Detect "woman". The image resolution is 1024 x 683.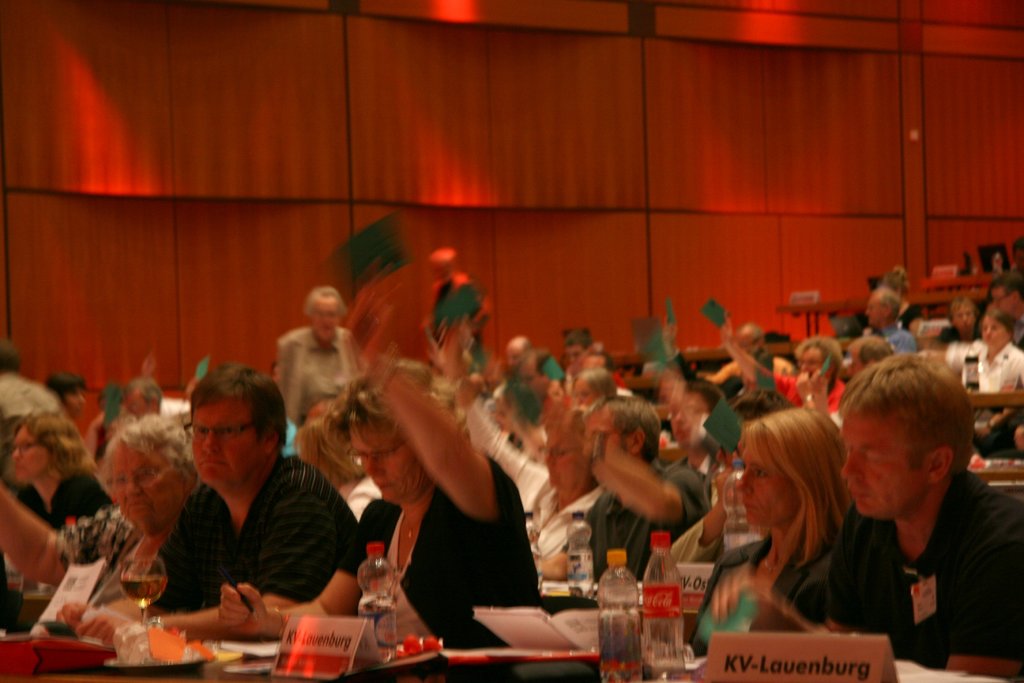
region(968, 306, 1023, 432).
